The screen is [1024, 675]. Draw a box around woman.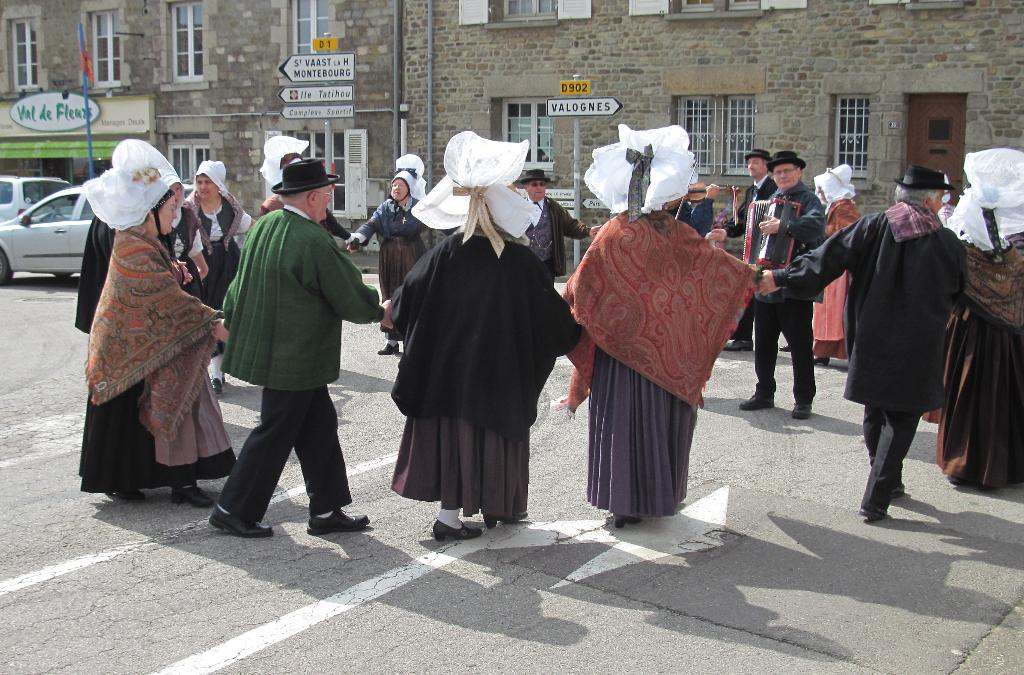
812:162:861:364.
